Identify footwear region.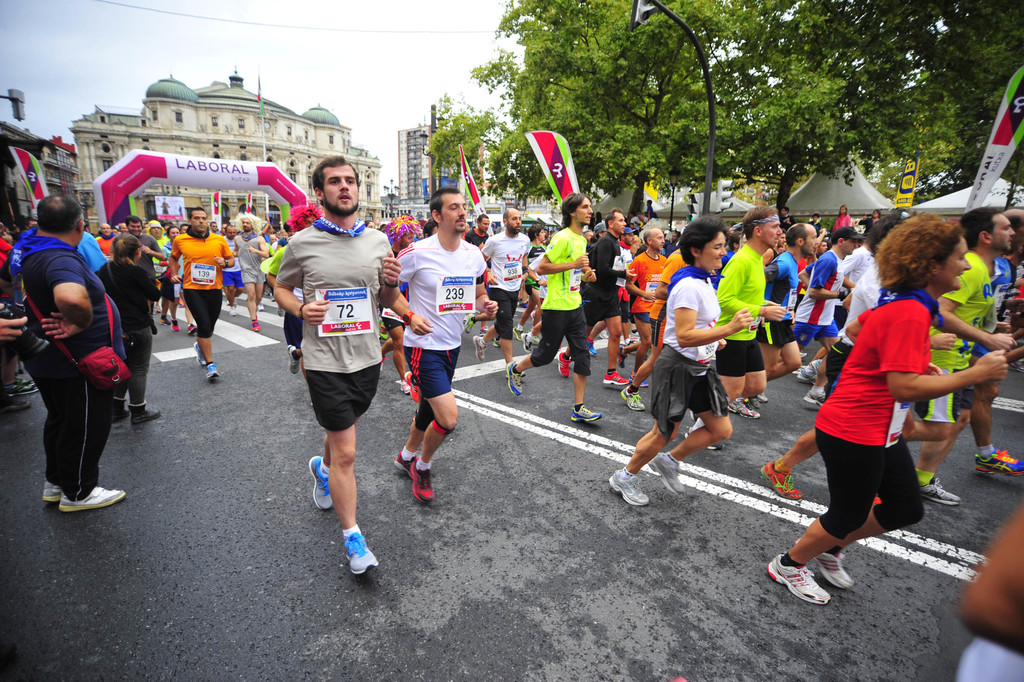
Region: 113 395 127 419.
